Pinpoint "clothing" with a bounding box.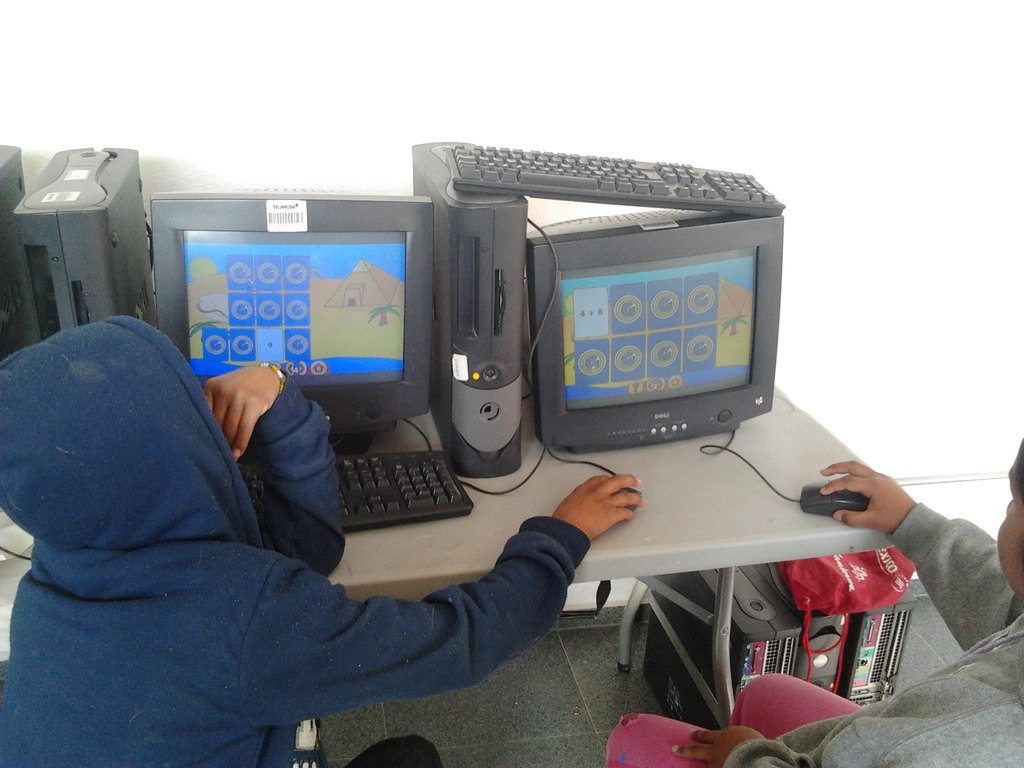
select_region(600, 500, 1023, 767).
